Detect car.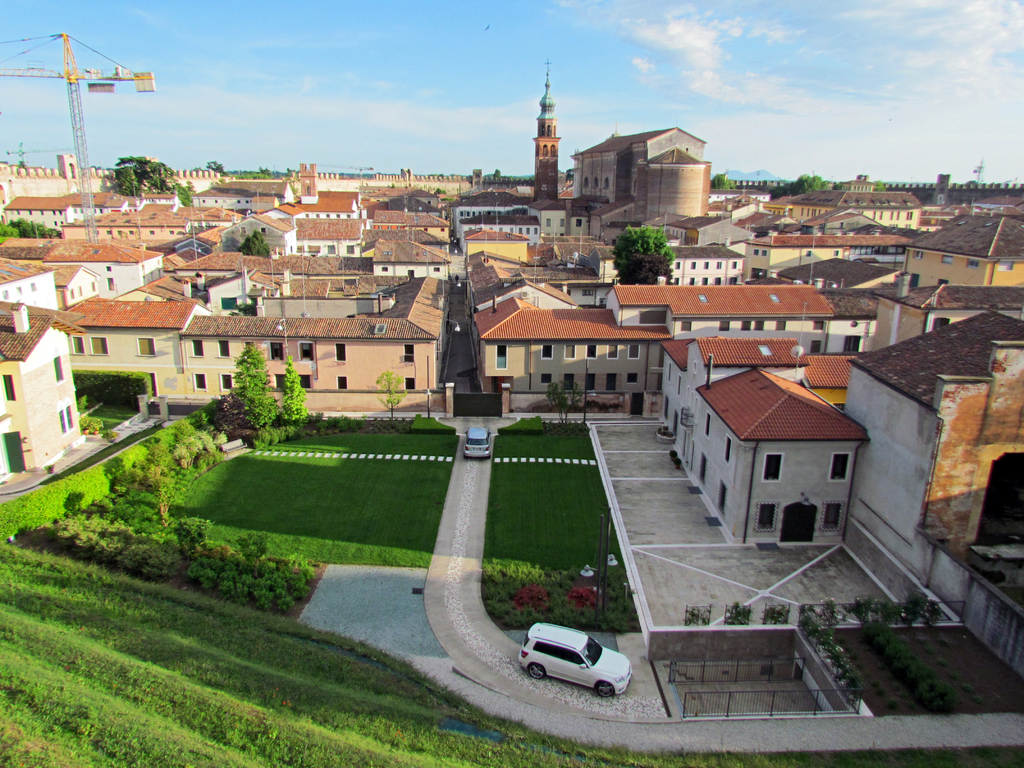
Detected at (left=520, top=620, right=630, bottom=702).
